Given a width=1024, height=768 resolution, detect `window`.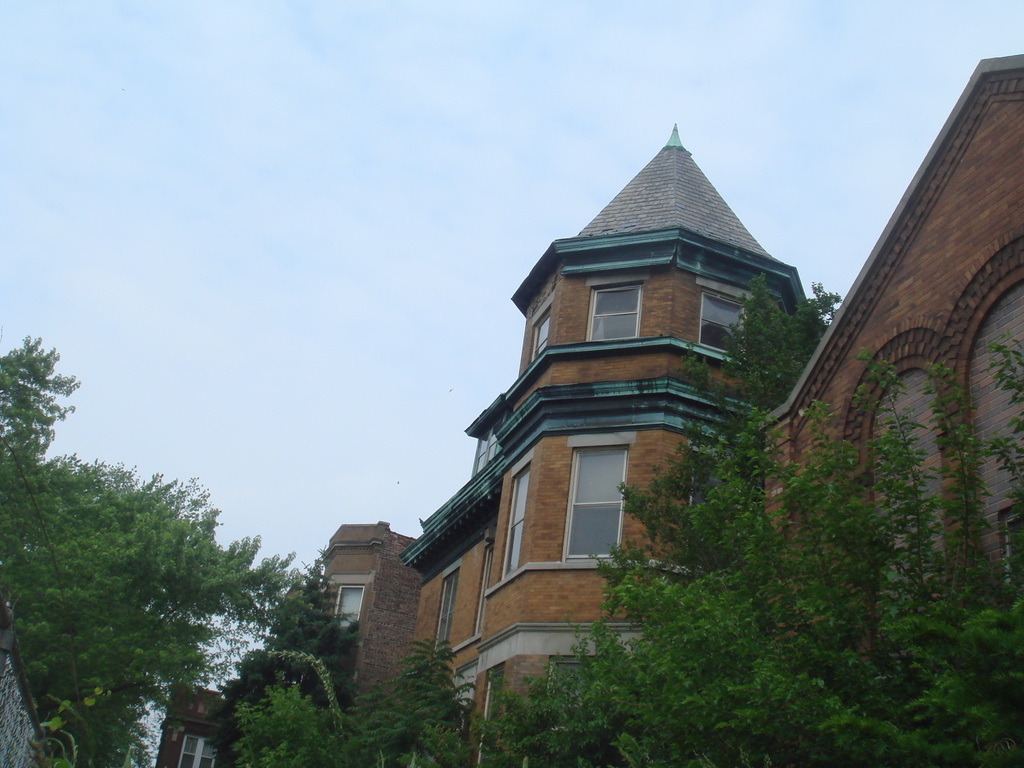
pyautogui.locateOnScreen(547, 654, 611, 731).
